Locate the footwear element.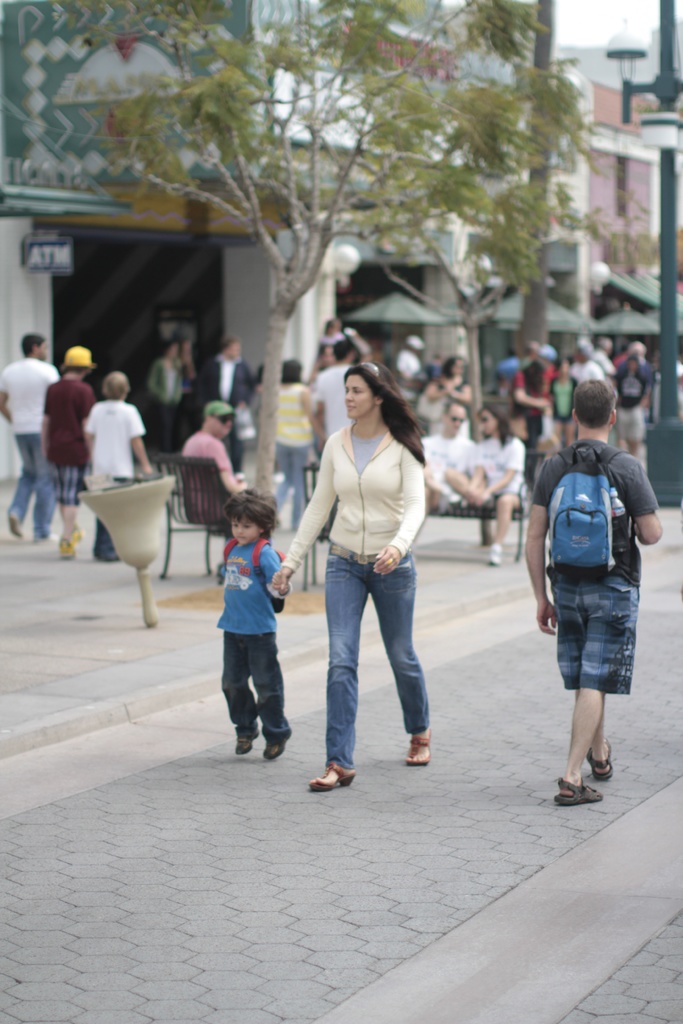
Element bbox: 261,737,286,762.
